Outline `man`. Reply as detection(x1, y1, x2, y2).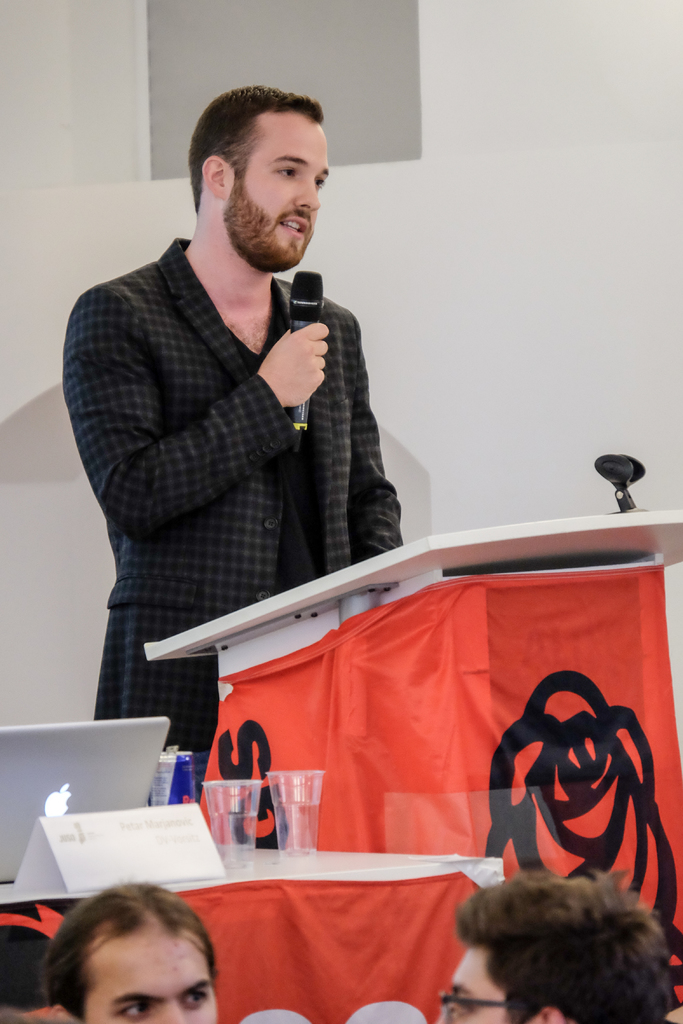
detection(430, 858, 682, 1023).
